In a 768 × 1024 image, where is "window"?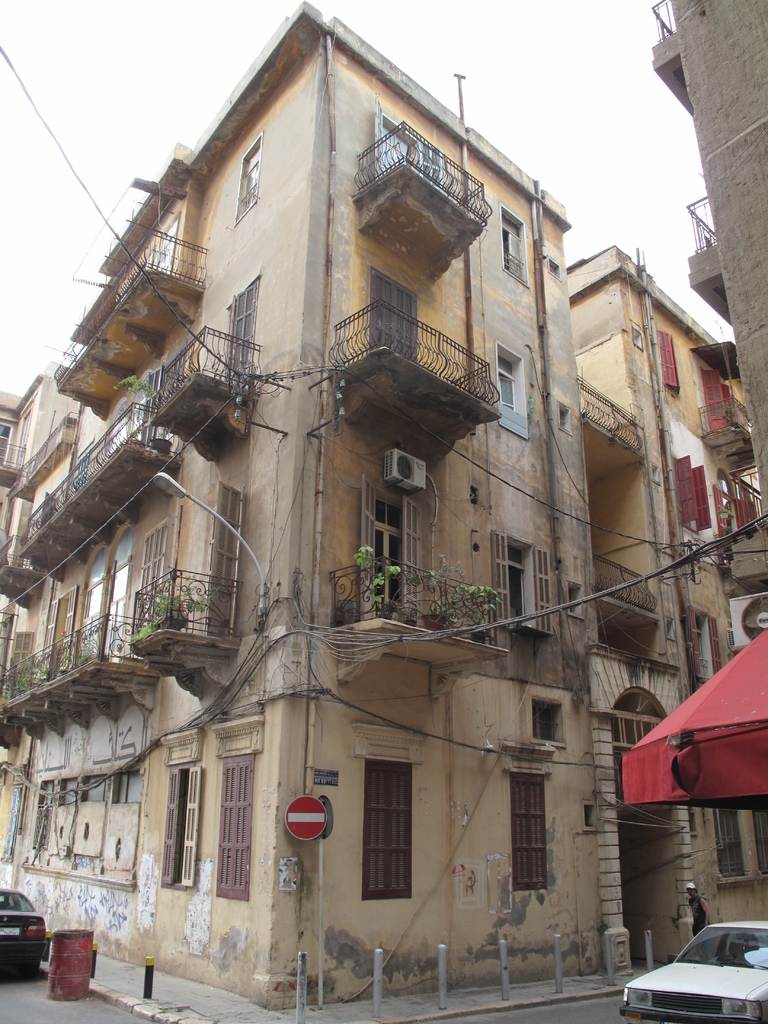
<box>571,588,580,614</box>.
